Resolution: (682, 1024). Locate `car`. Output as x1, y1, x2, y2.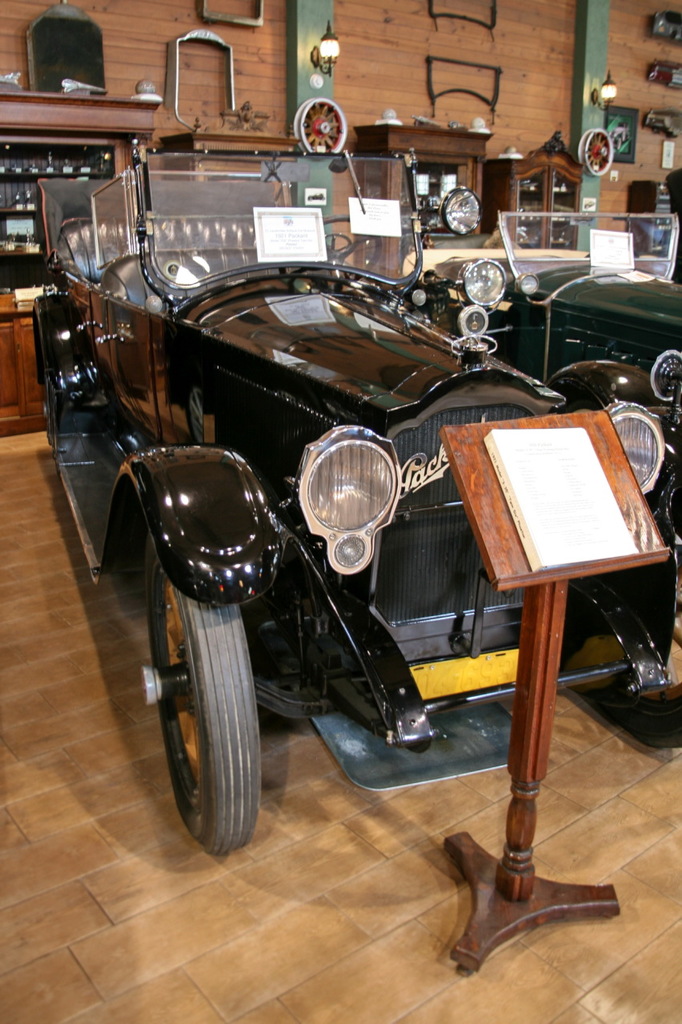
30, 150, 681, 854.
